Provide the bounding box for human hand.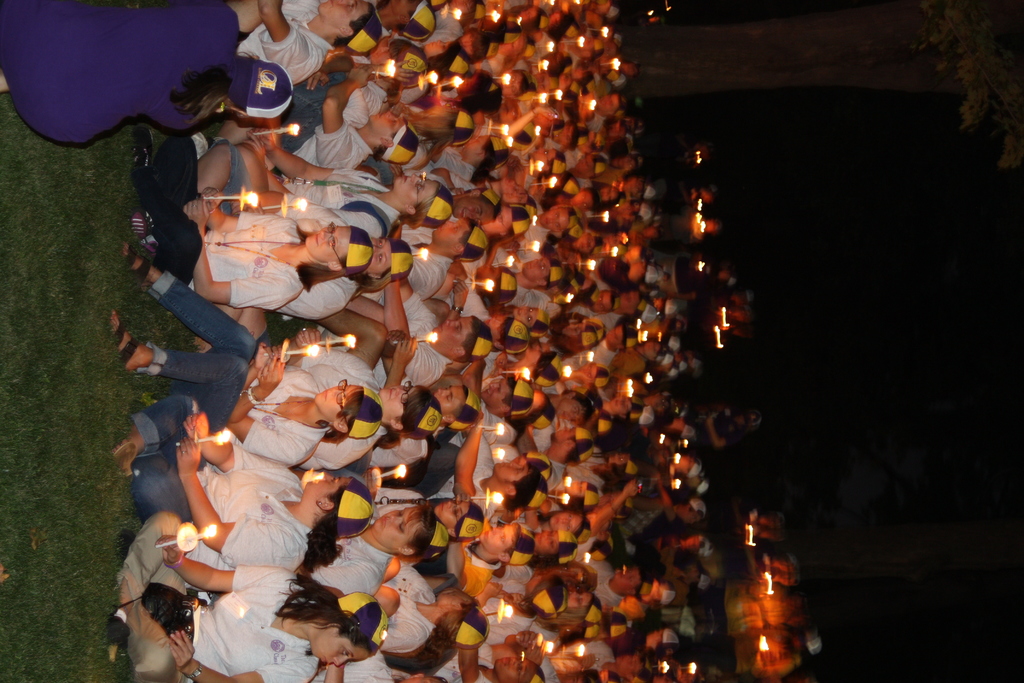
pyautogui.locateOnScreen(177, 438, 202, 473).
